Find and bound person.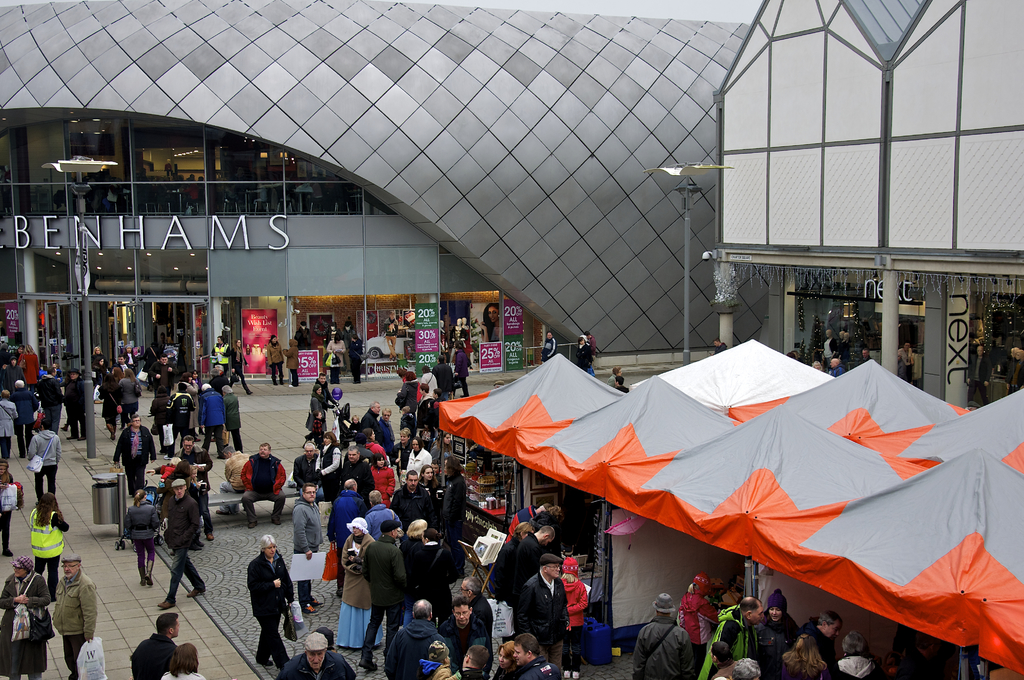
Bound: 111 419 153 485.
